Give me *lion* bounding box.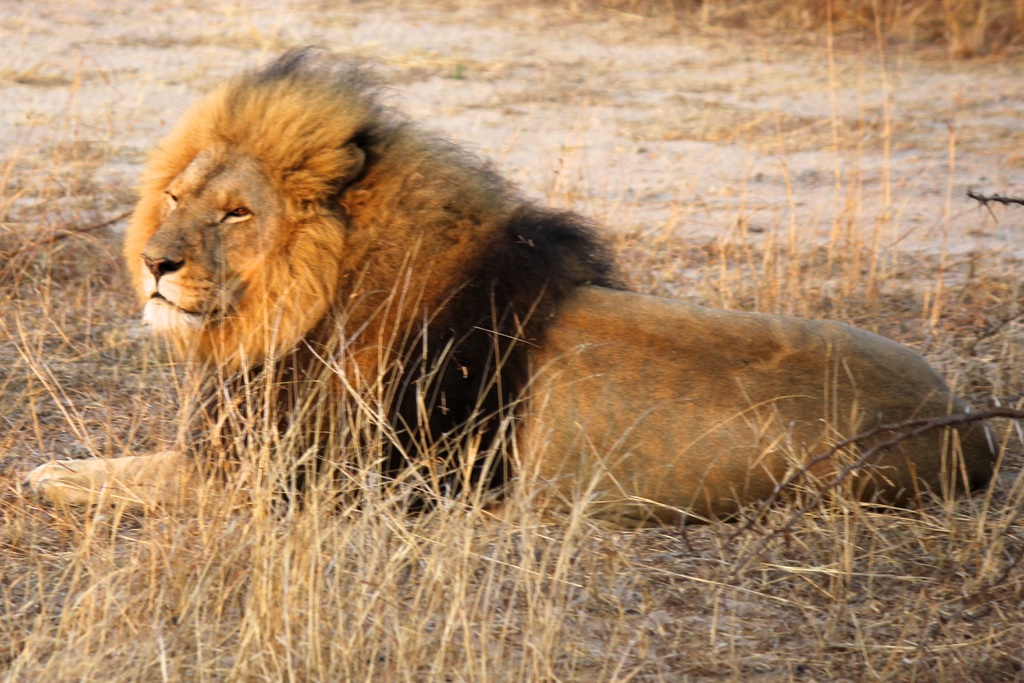
(x1=24, y1=37, x2=999, y2=515).
